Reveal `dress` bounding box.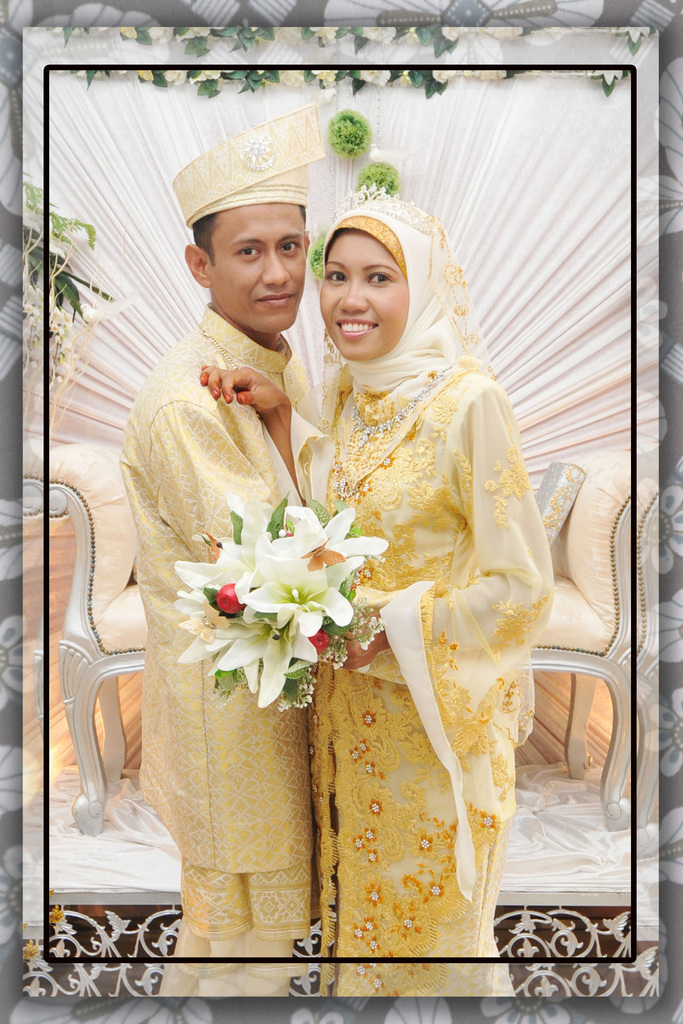
Revealed: 325 364 551 1001.
